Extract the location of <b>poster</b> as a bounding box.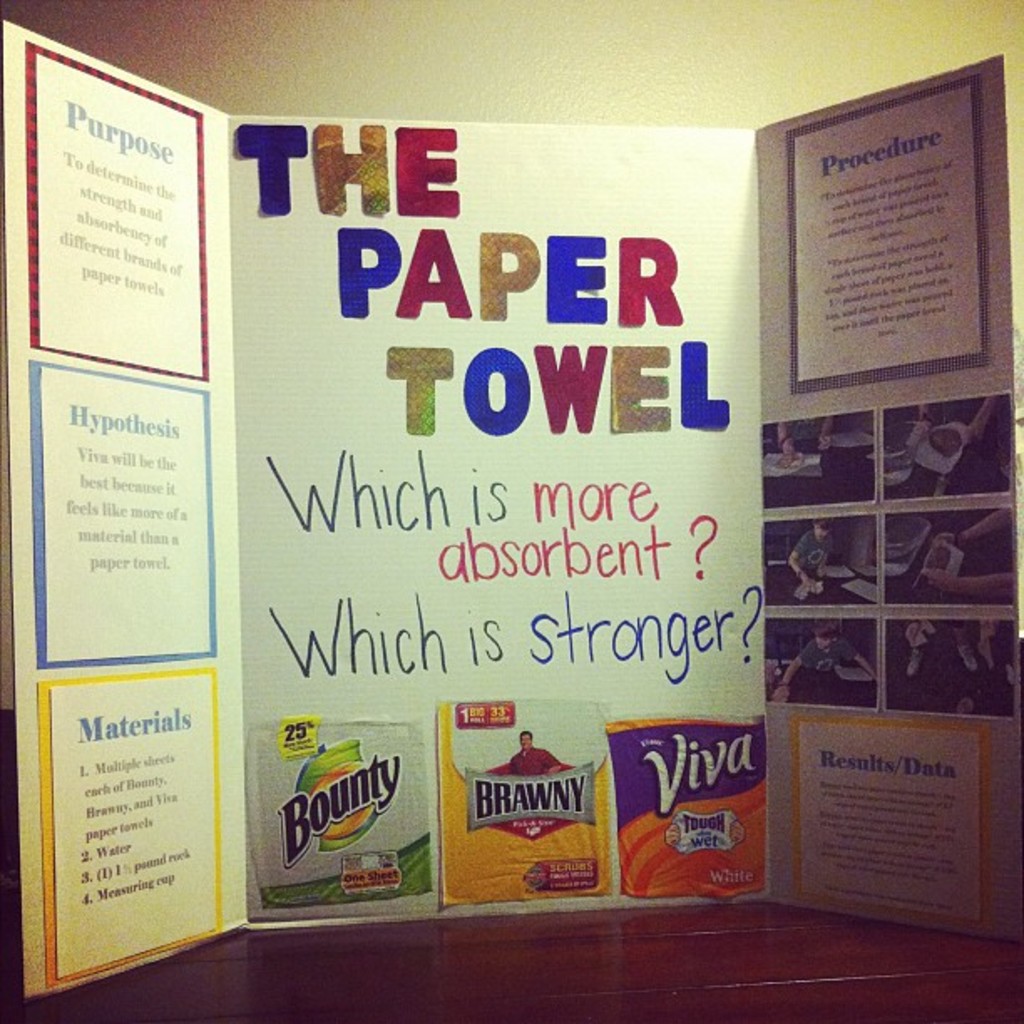
(x1=246, y1=719, x2=428, y2=914).
